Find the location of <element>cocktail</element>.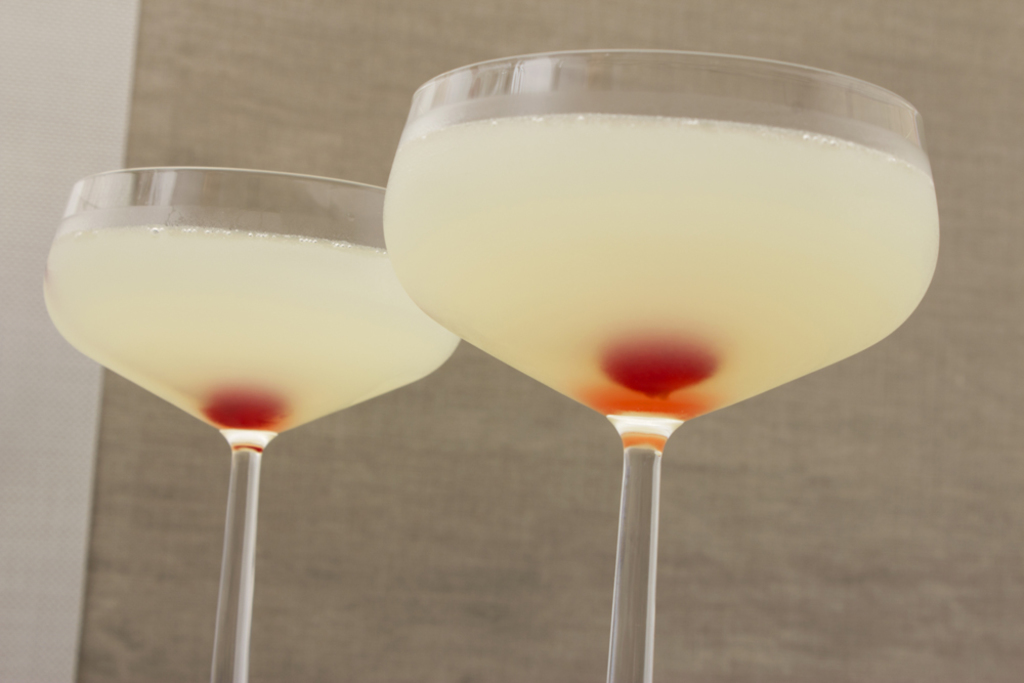
Location: pyautogui.locateOnScreen(34, 169, 462, 682).
